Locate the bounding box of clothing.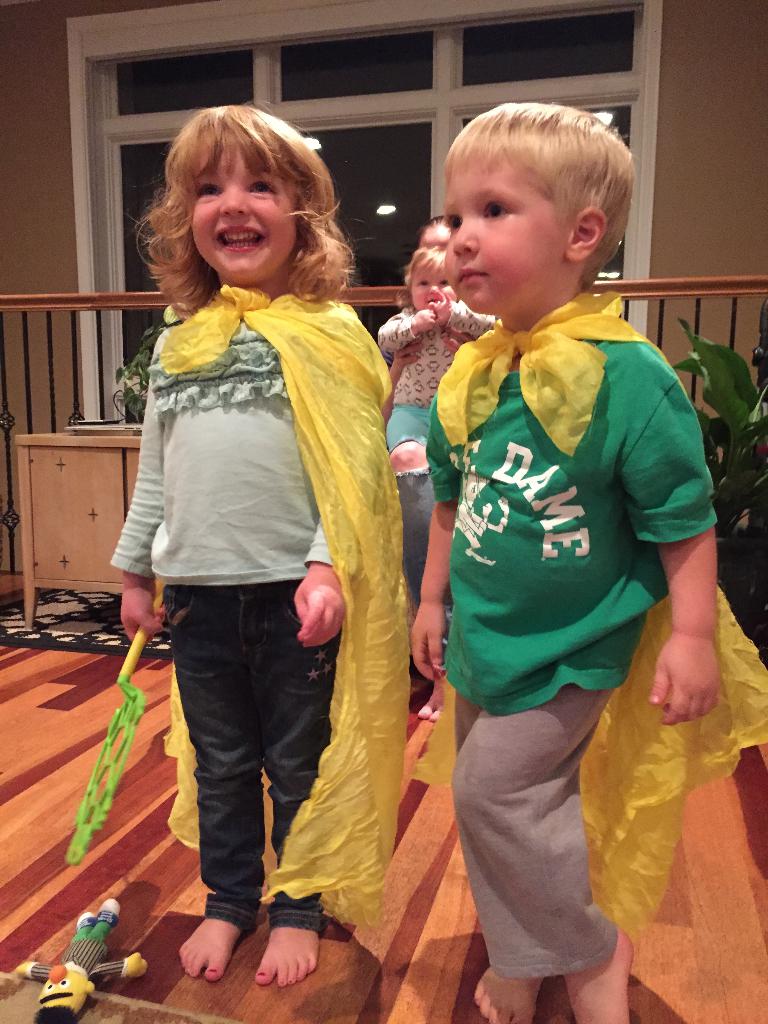
Bounding box: crop(417, 229, 696, 911).
